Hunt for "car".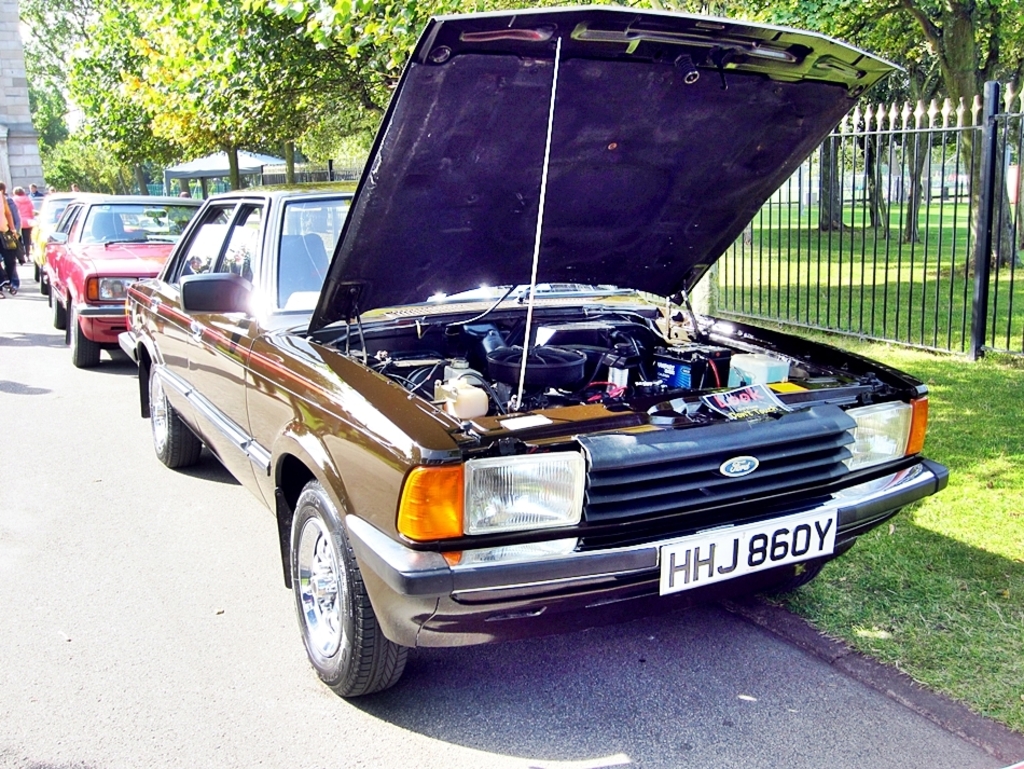
Hunted down at bbox(30, 192, 140, 294).
